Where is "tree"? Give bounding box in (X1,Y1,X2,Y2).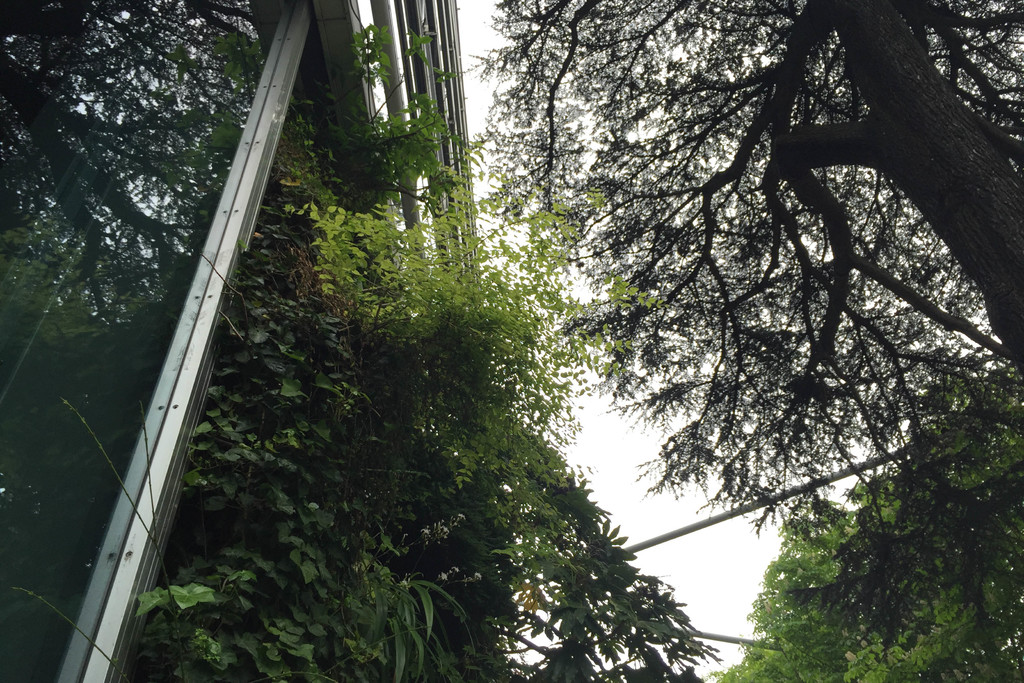
(136,0,725,682).
